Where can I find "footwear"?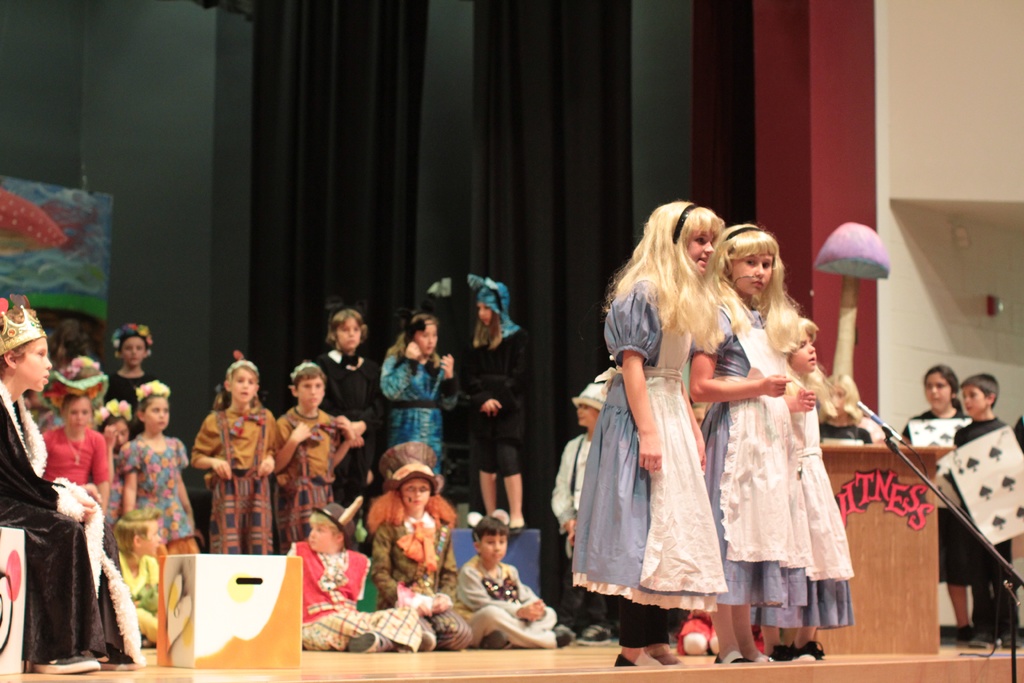
You can find it at bbox=(551, 626, 573, 646).
